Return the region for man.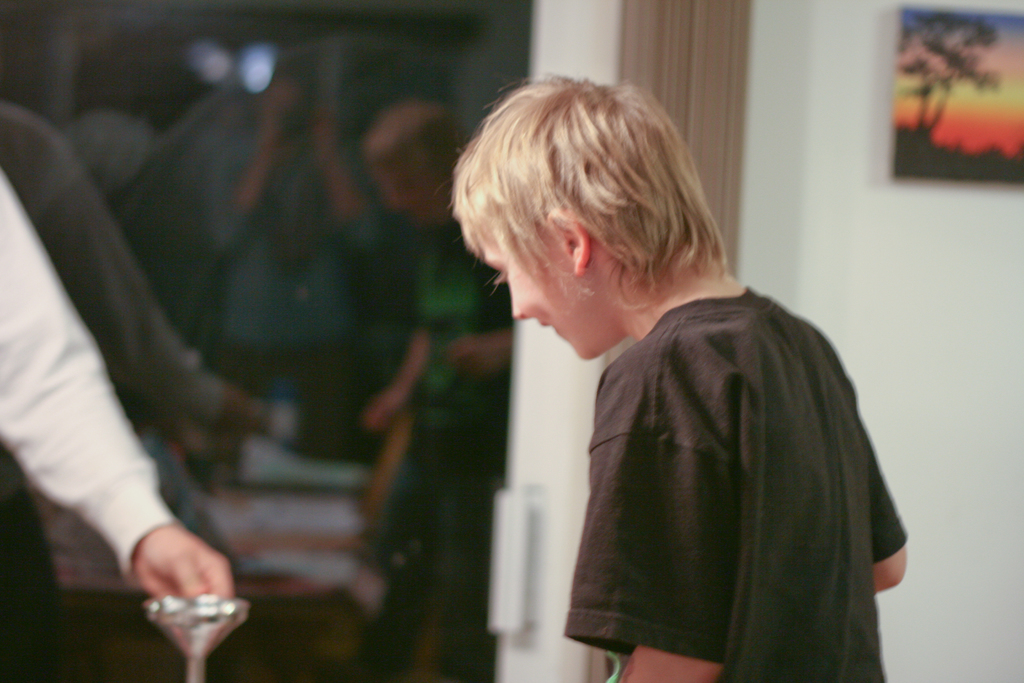
bbox=[0, 104, 252, 487].
